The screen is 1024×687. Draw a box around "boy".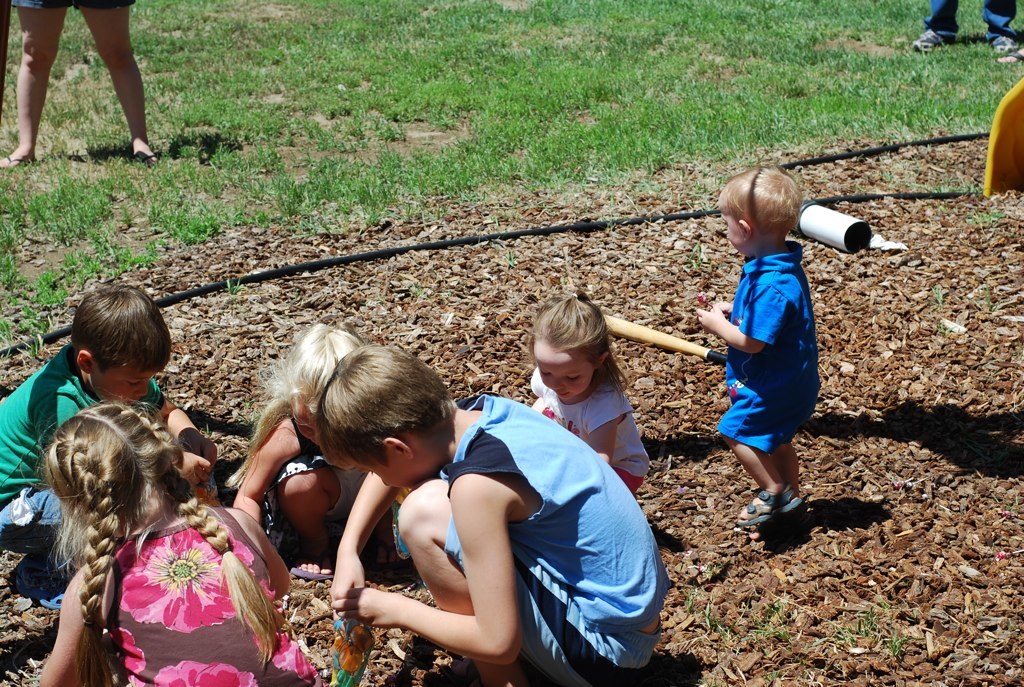
box=[683, 168, 831, 546].
